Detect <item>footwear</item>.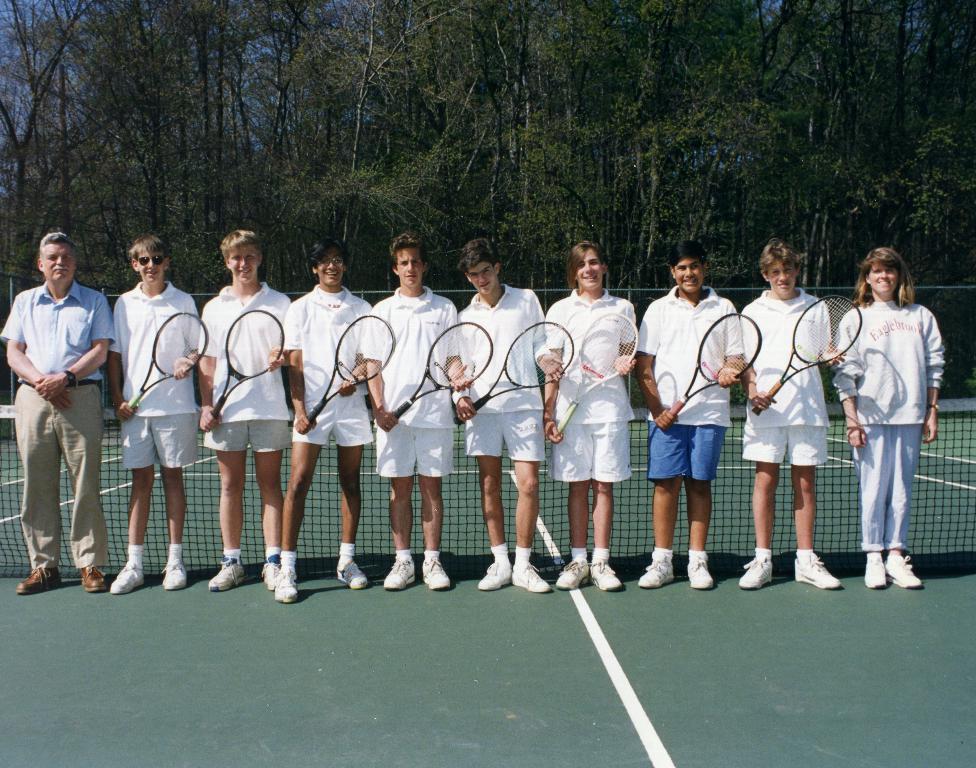
Detected at [886,553,924,591].
